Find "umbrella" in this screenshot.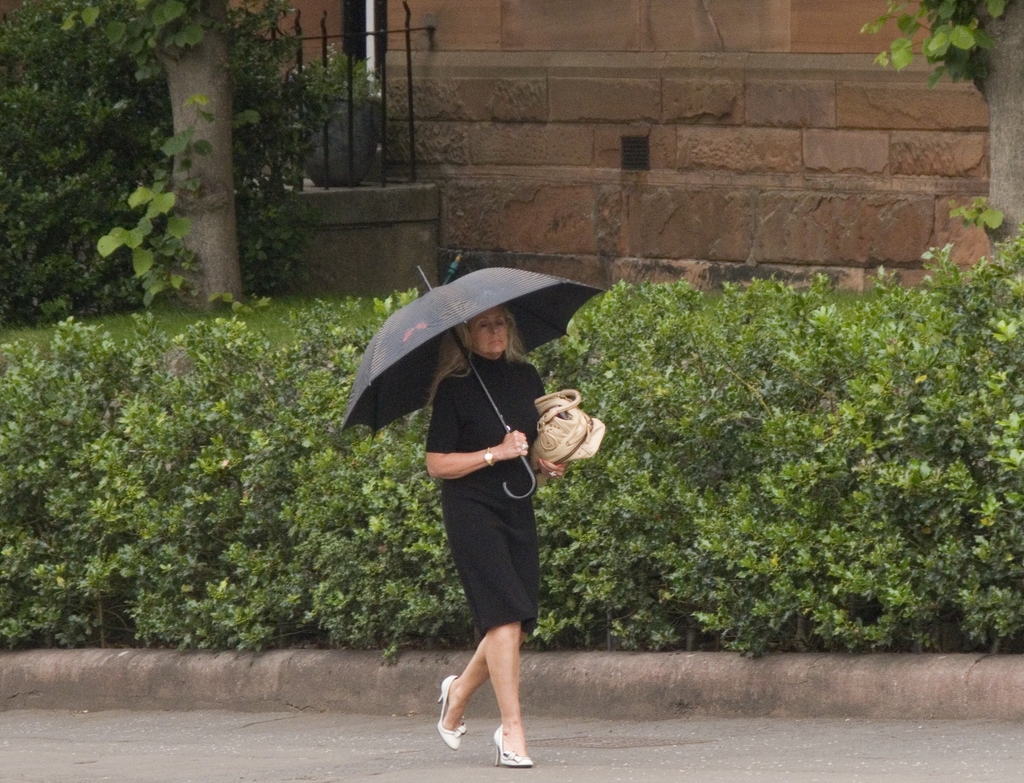
The bounding box for "umbrella" is box=[346, 265, 609, 499].
